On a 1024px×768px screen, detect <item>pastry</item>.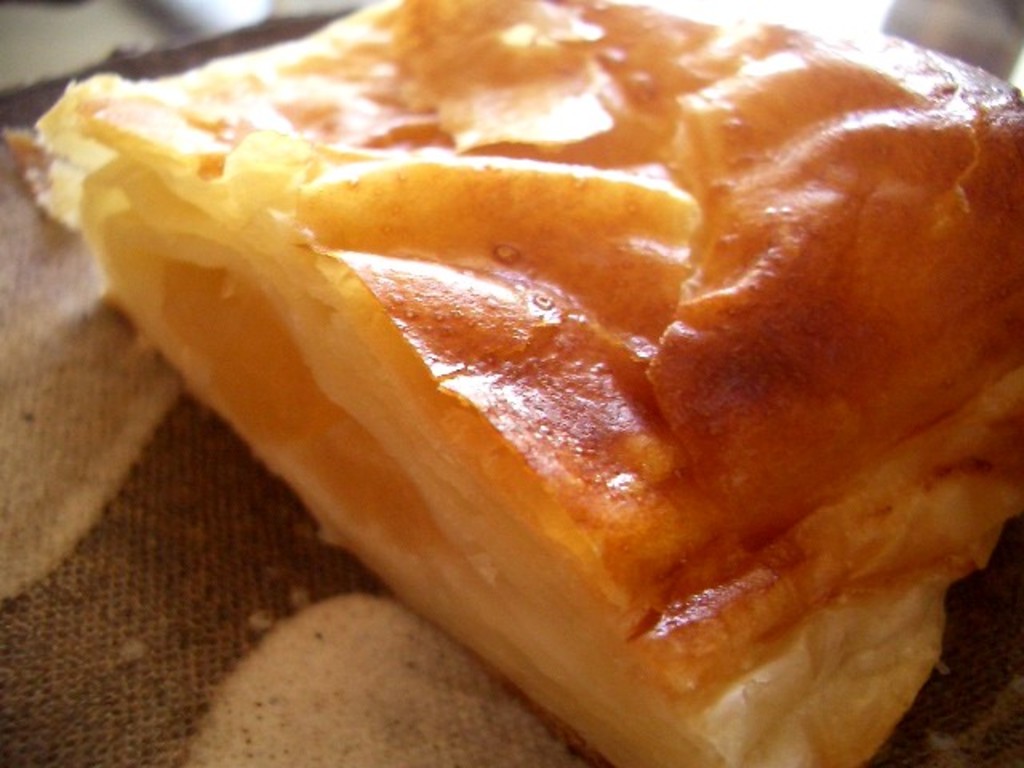
[left=35, top=0, right=1022, bottom=766].
